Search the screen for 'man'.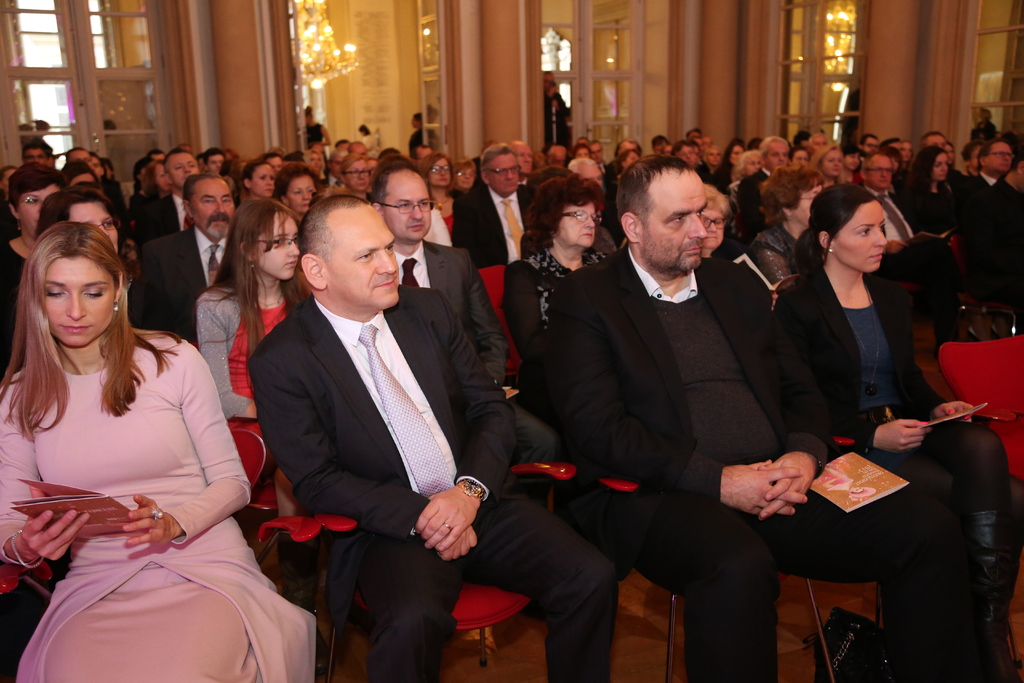
Found at 531:153:956:682.
